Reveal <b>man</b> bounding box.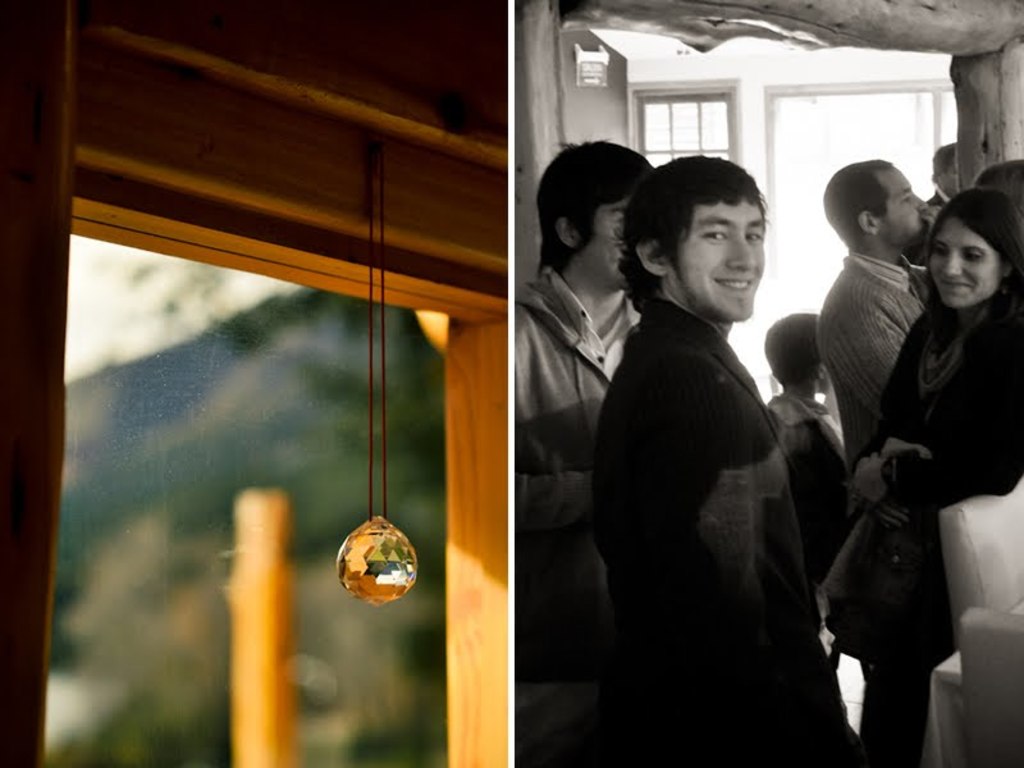
Revealed: [572, 142, 870, 748].
